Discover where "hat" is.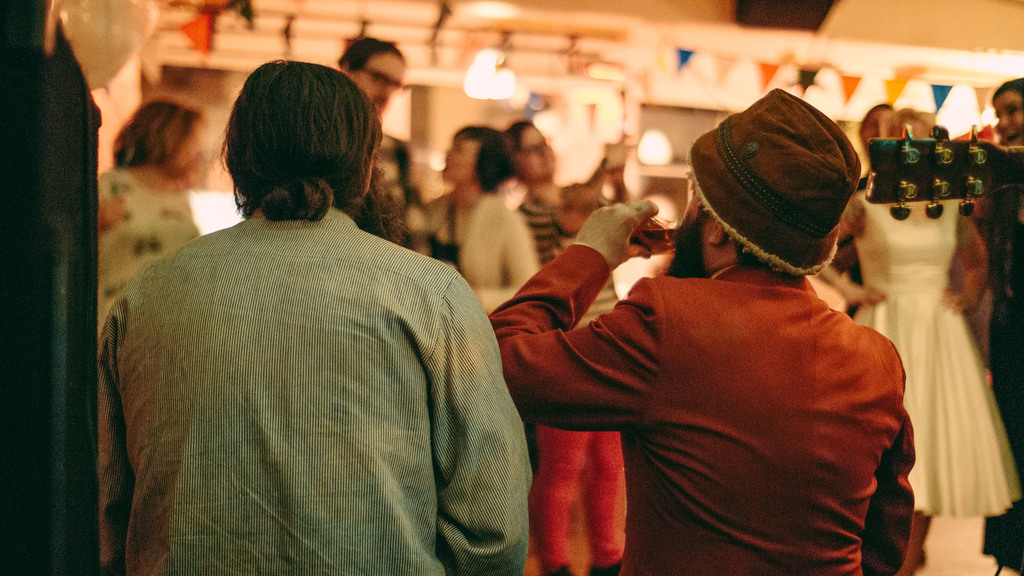
Discovered at x1=686 y1=87 x2=860 y2=281.
